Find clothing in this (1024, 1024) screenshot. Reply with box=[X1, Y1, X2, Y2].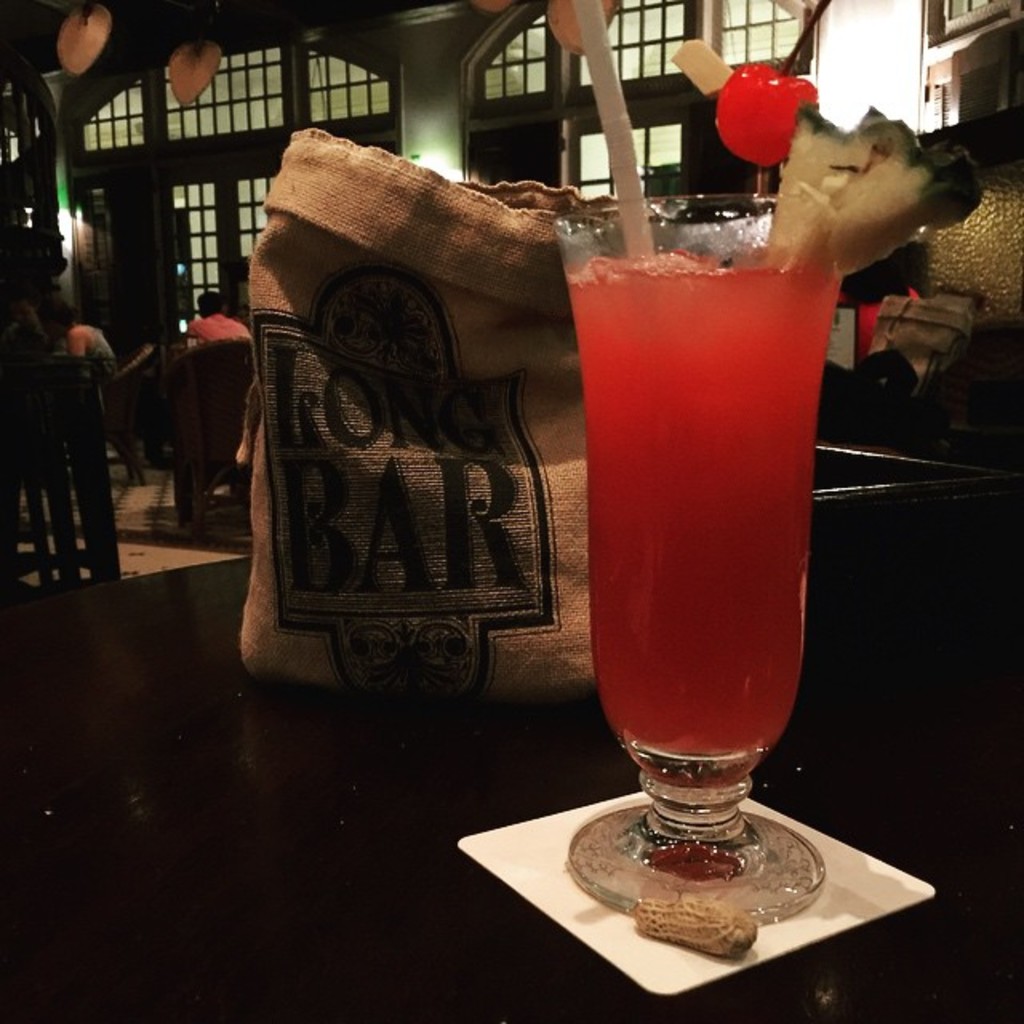
box=[189, 310, 251, 344].
